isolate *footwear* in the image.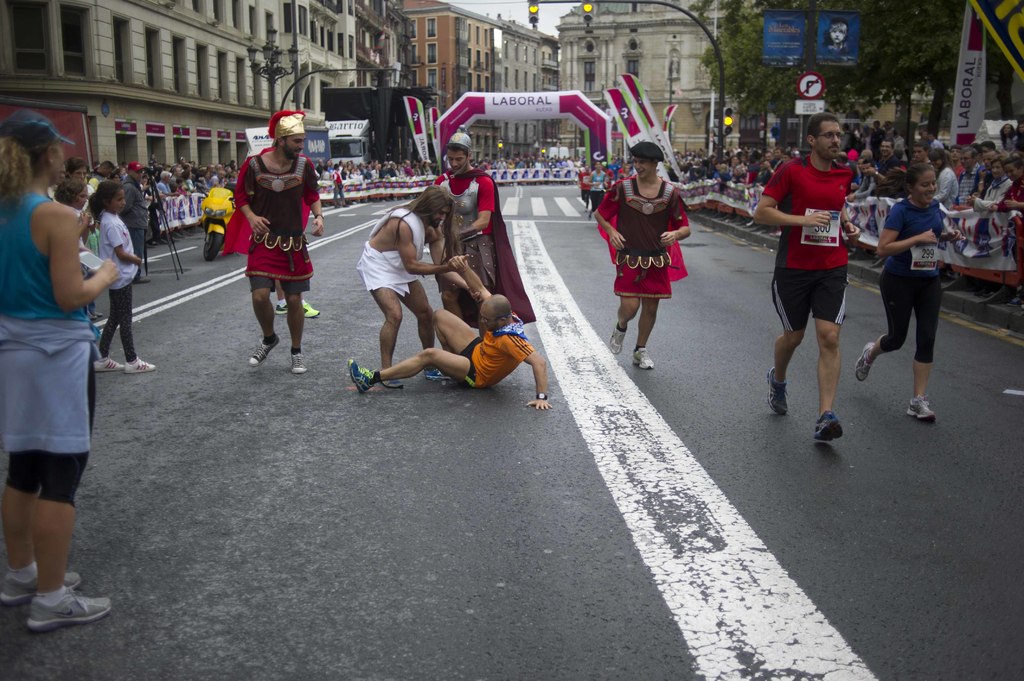
Isolated region: BBox(852, 341, 877, 383).
